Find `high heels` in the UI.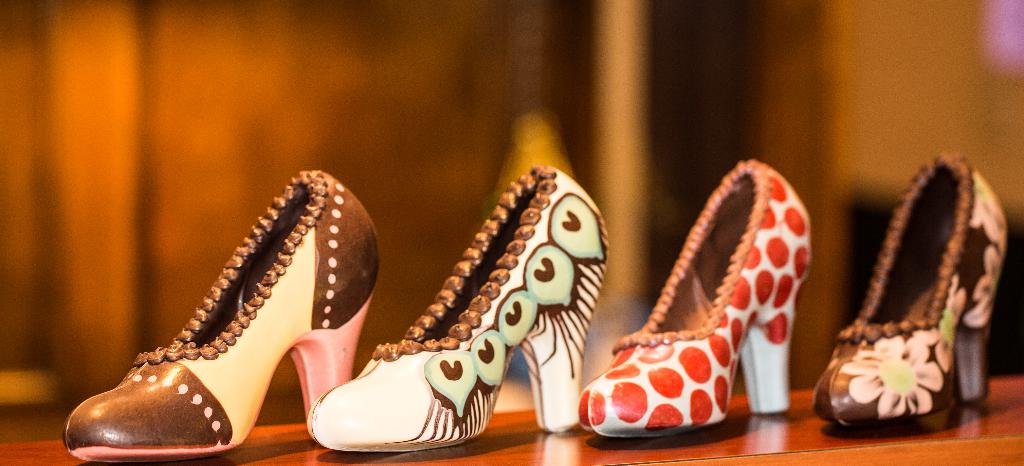
UI element at crop(815, 149, 1007, 430).
